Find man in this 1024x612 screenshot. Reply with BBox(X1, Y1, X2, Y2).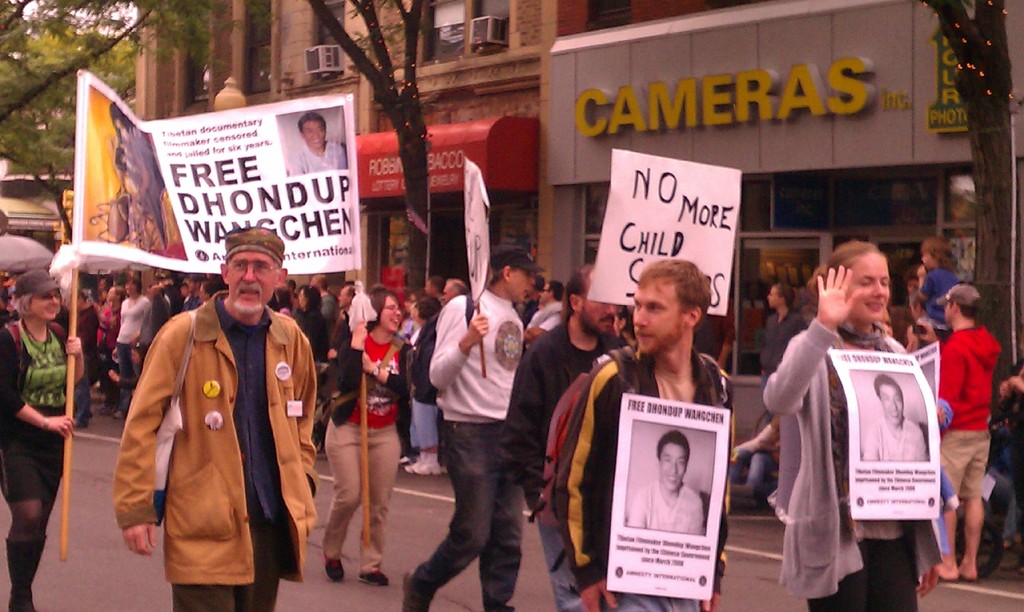
BBox(401, 258, 556, 608).
